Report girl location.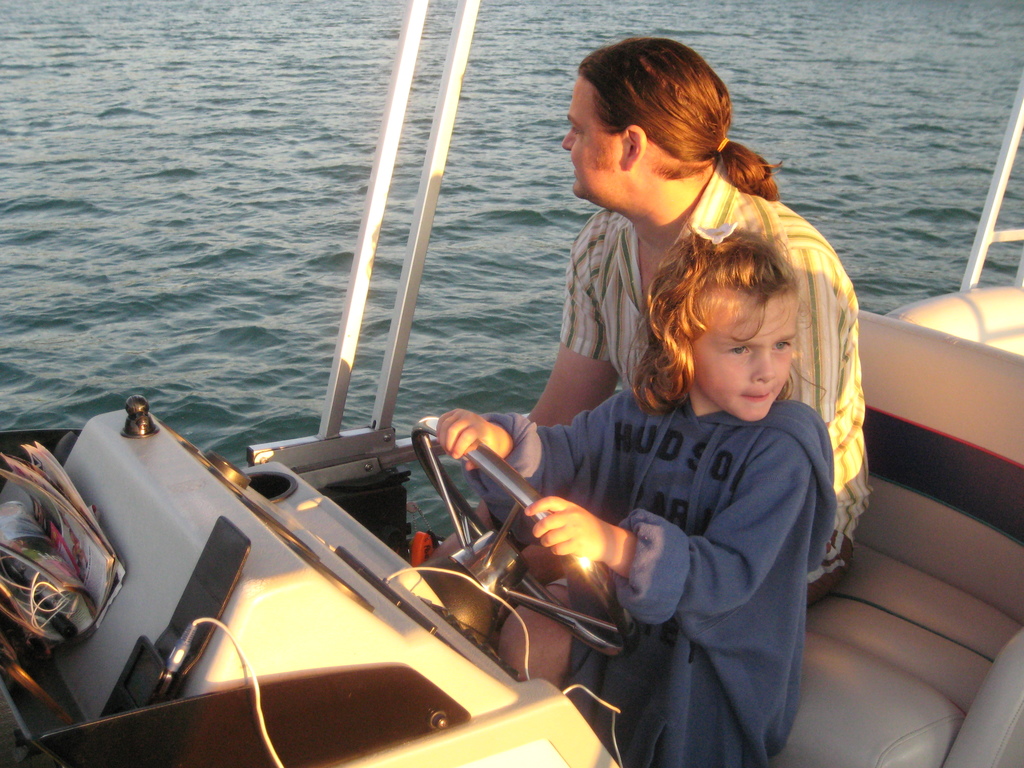
Report: detection(434, 215, 840, 767).
